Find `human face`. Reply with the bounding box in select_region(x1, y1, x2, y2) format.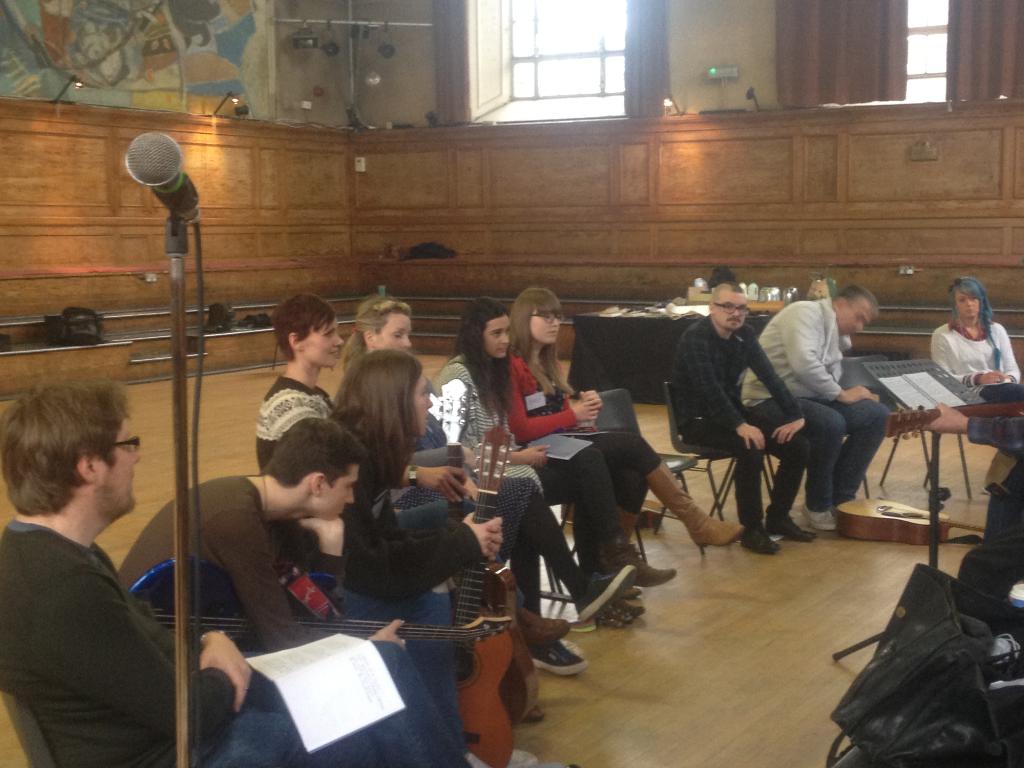
select_region(532, 308, 563, 342).
